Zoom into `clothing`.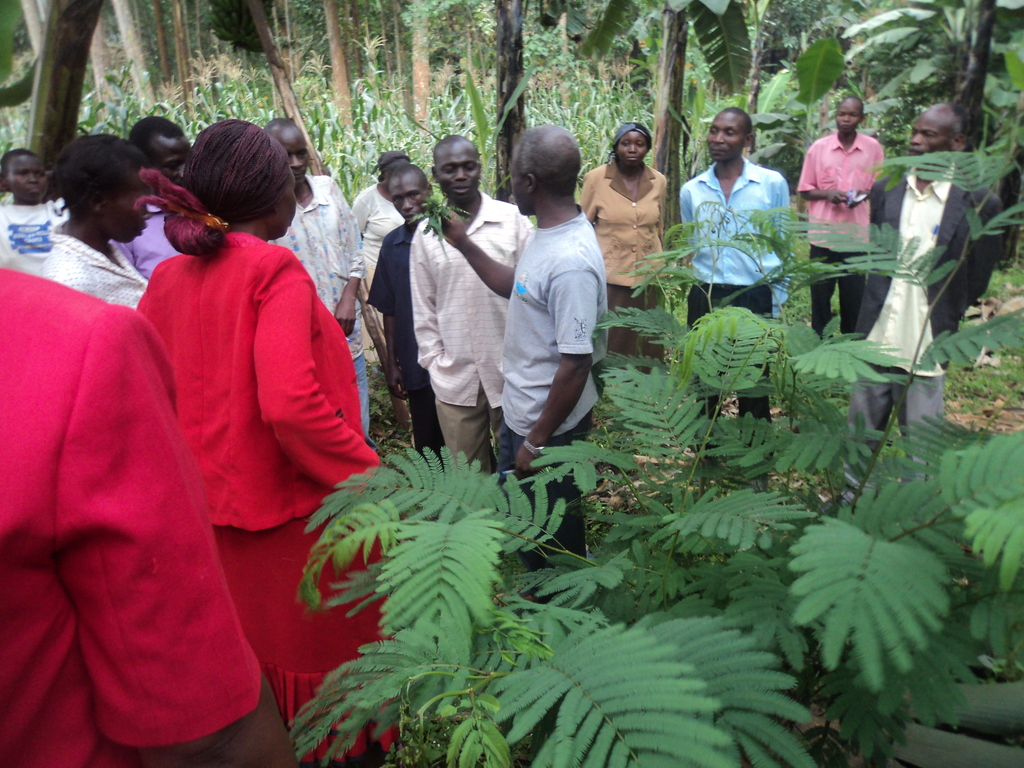
Zoom target: [123,223,382,764].
